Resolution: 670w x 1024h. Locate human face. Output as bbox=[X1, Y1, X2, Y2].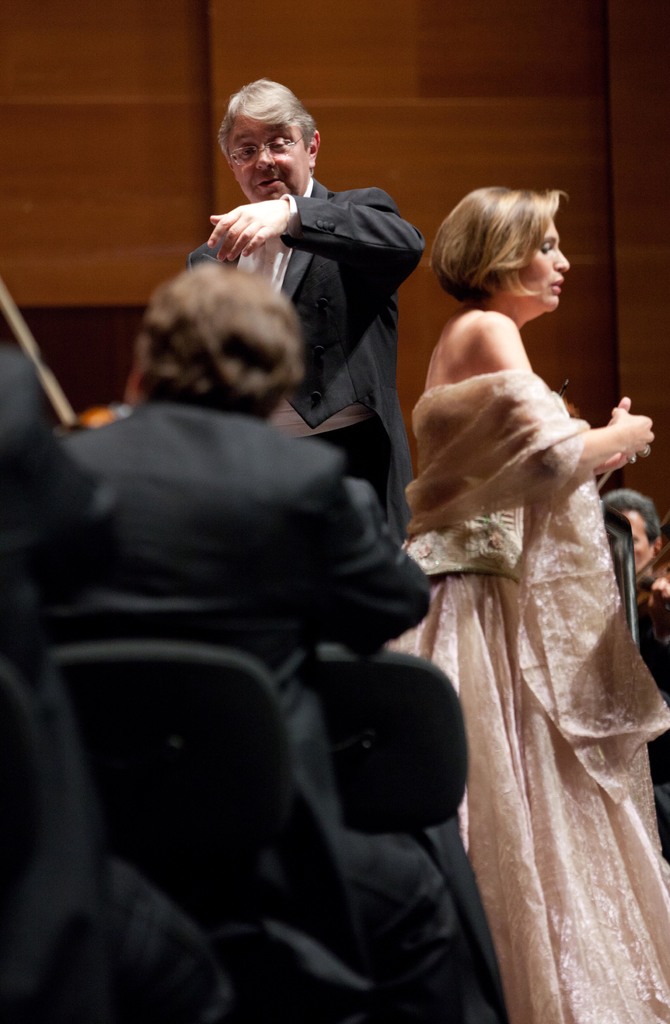
bbox=[515, 221, 569, 312].
